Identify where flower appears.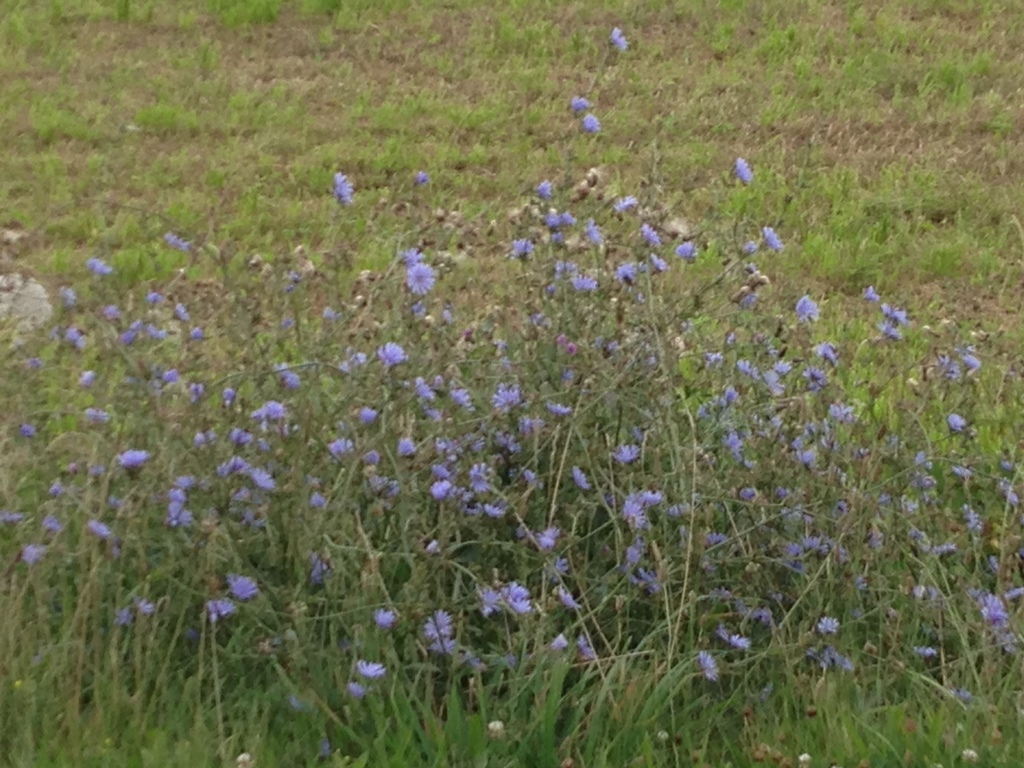
Appears at locate(644, 217, 664, 244).
